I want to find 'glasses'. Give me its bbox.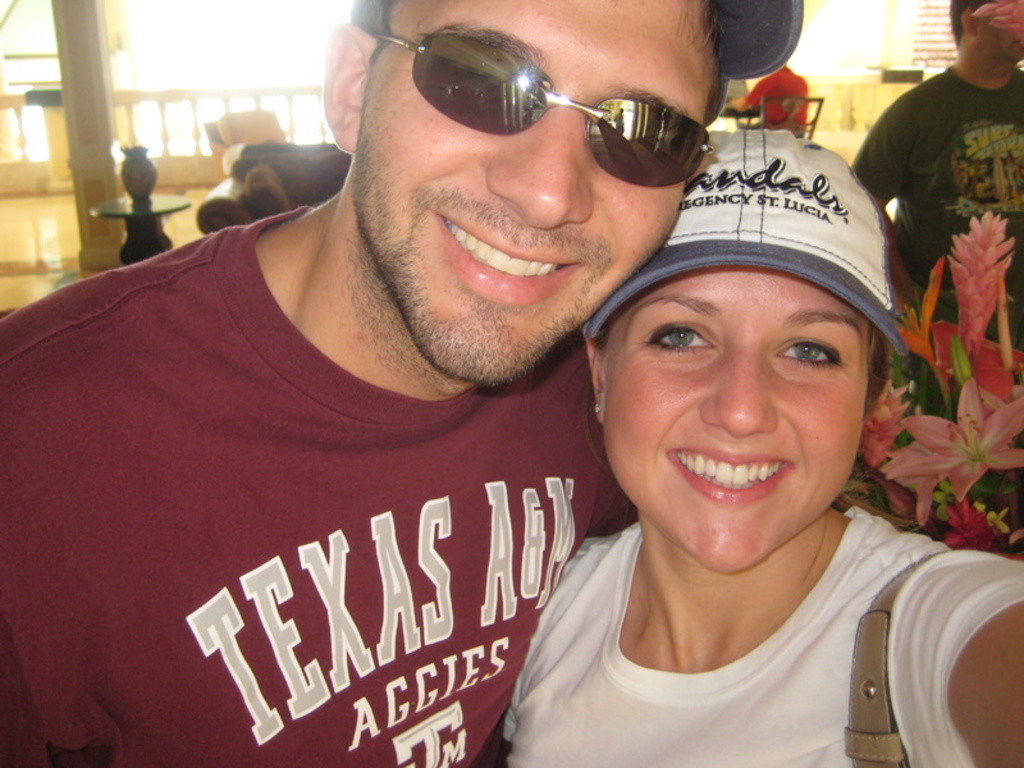
(left=372, top=22, right=718, bottom=200).
